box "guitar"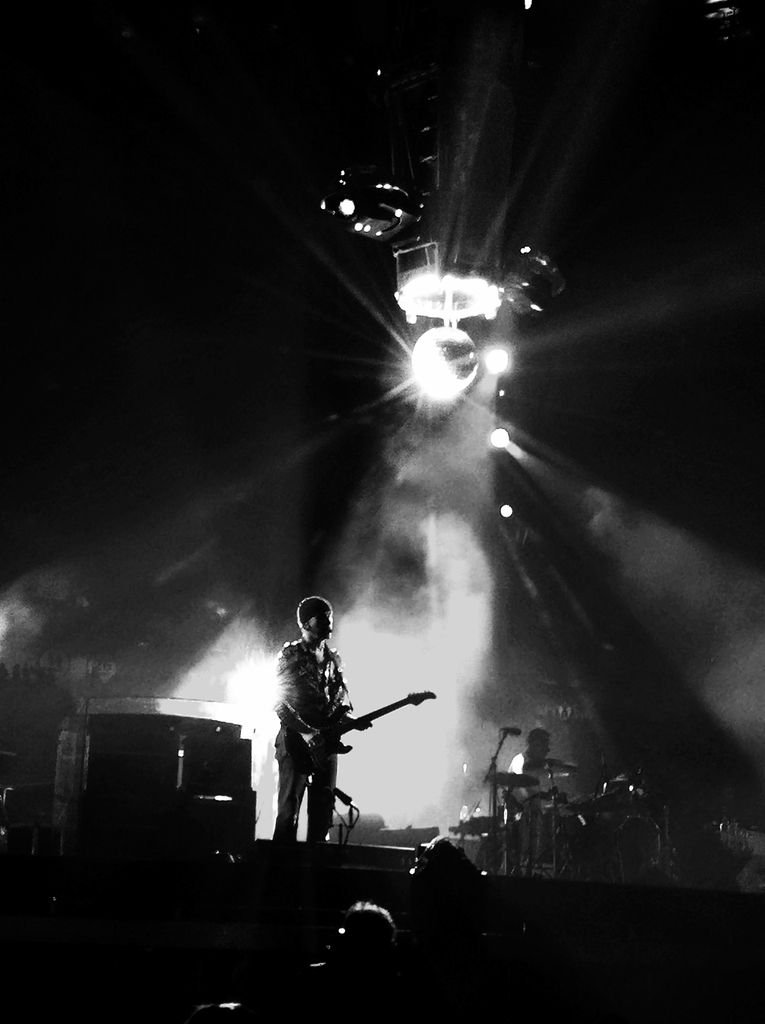
[x1=284, y1=686, x2=437, y2=775]
